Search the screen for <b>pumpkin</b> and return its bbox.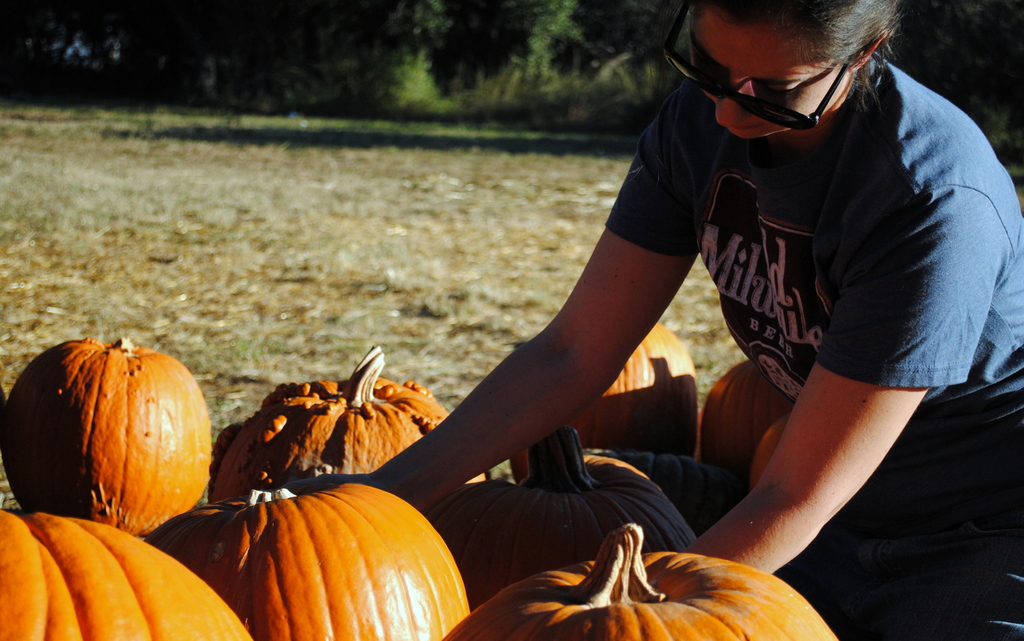
Found: 700/341/796/474.
